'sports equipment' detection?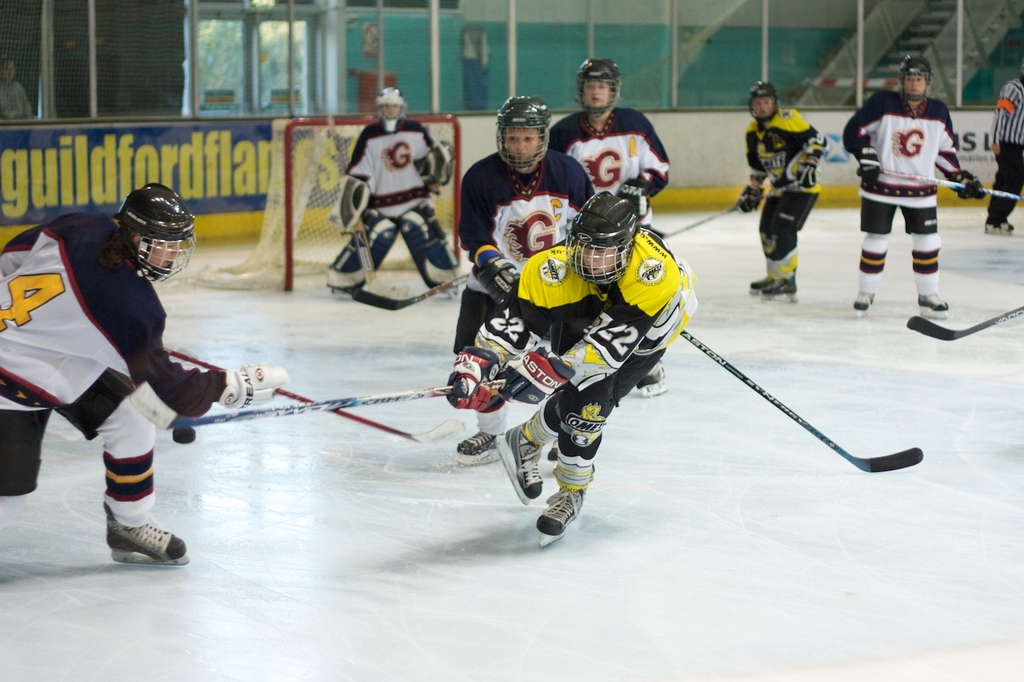
rect(565, 189, 644, 289)
